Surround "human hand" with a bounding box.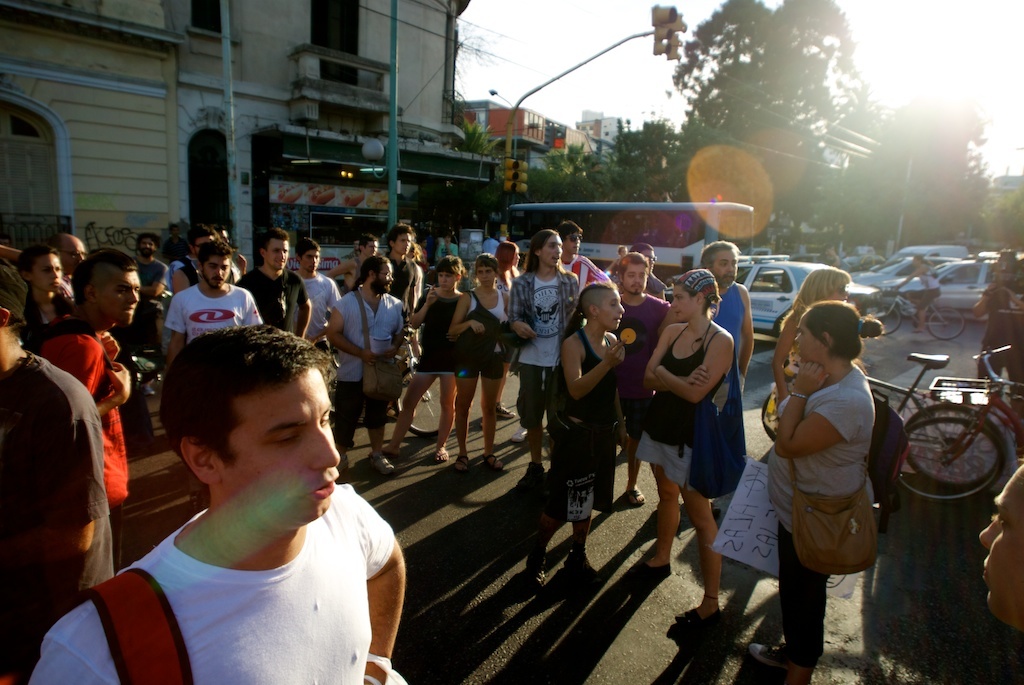
<bbox>410, 342, 421, 359</bbox>.
